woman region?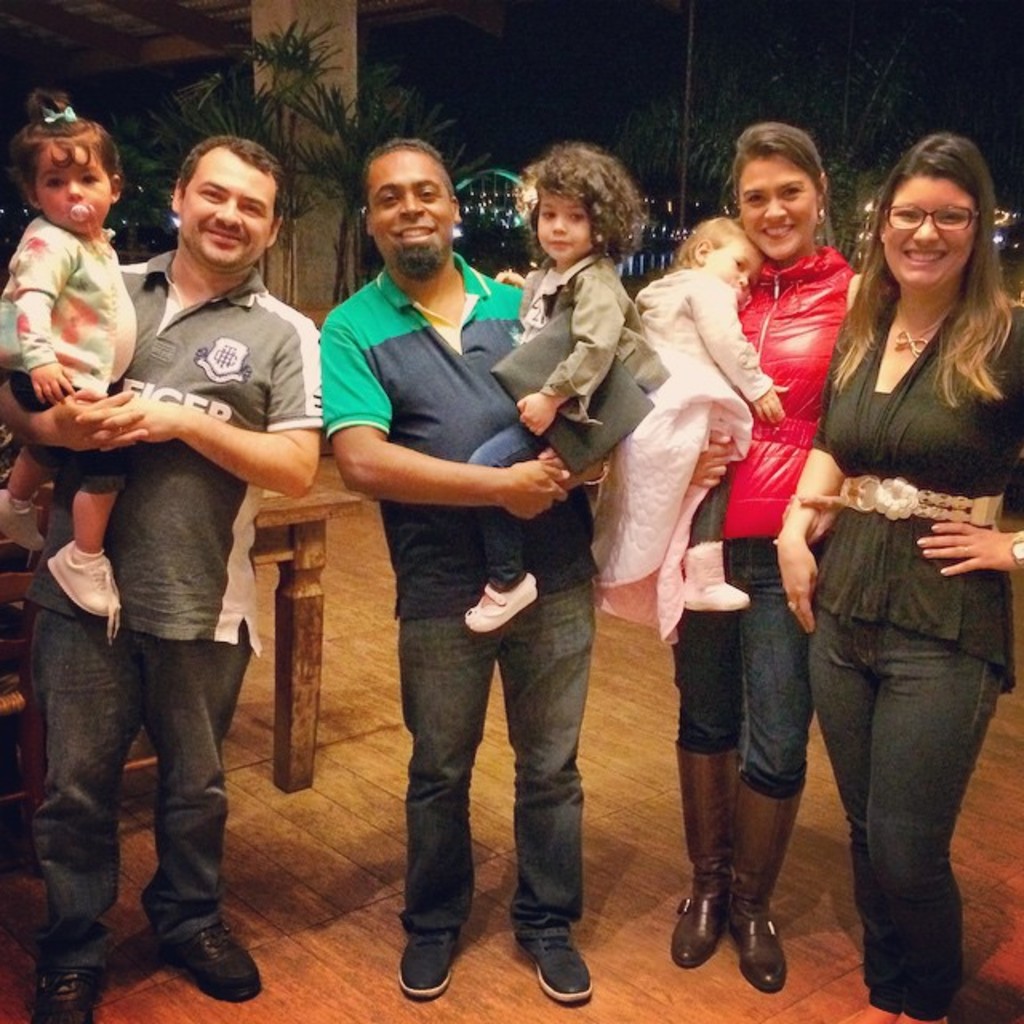
(left=778, top=125, right=1010, bottom=1011)
